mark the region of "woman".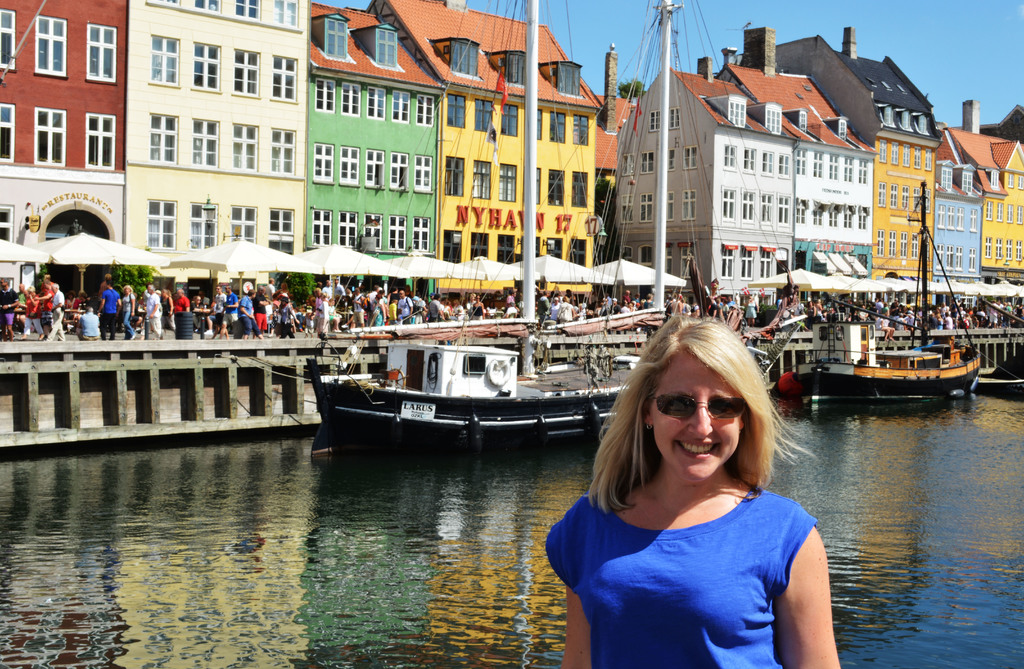
Region: 549:317:850:668.
